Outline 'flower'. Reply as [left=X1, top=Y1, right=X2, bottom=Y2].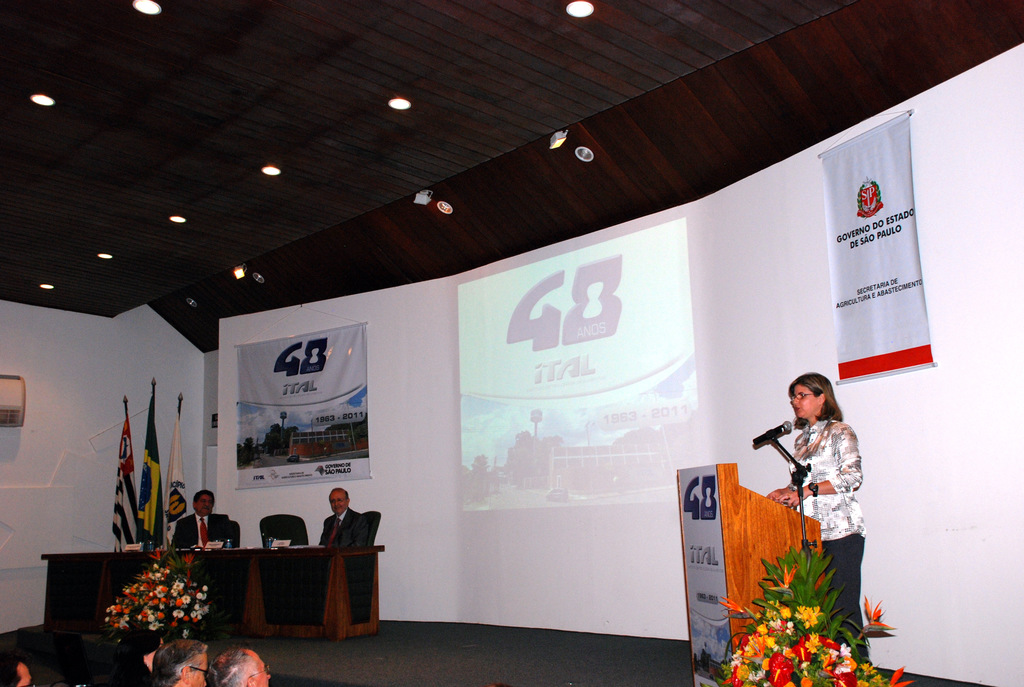
[left=843, top=642, right=850, bottom=655].
